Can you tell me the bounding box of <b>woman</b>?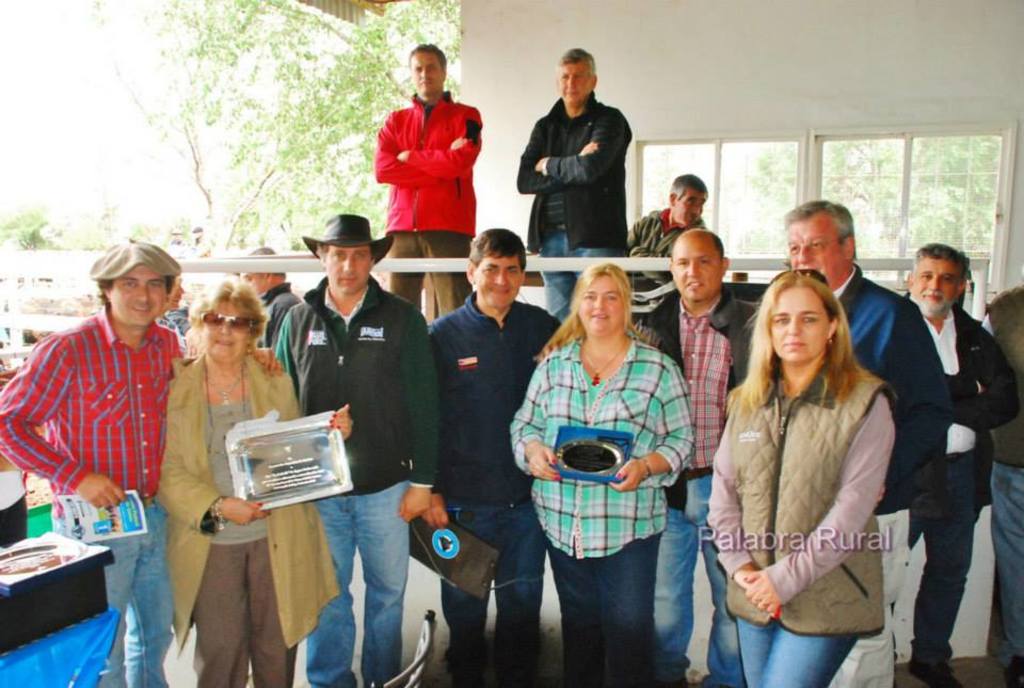
714/249/912/687.
